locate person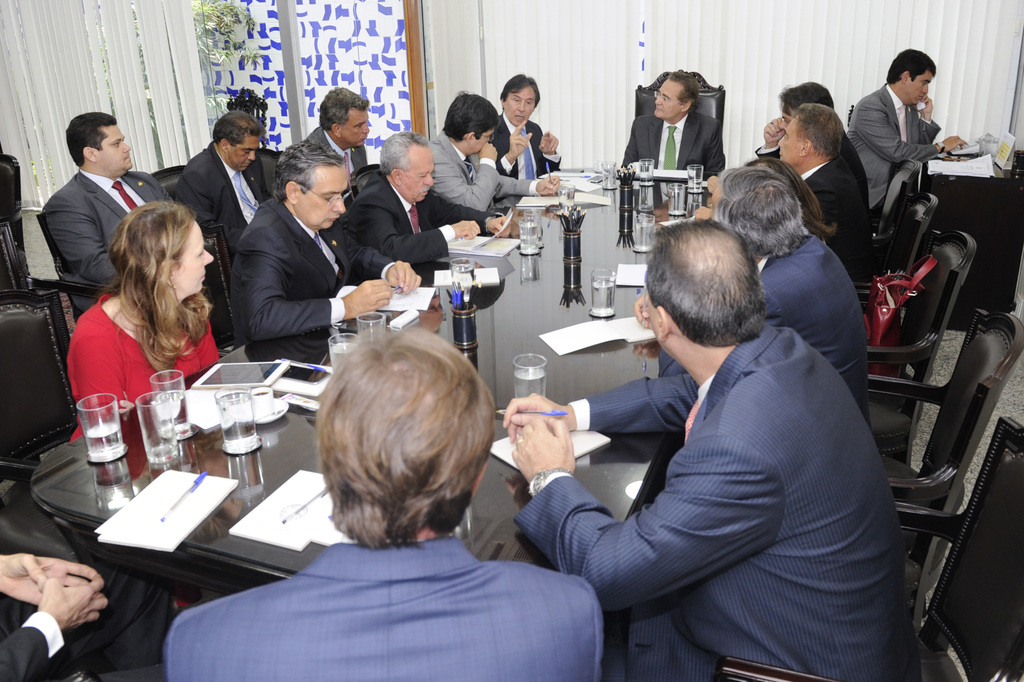
x1=622 y1=69 x2=728 y2=182
